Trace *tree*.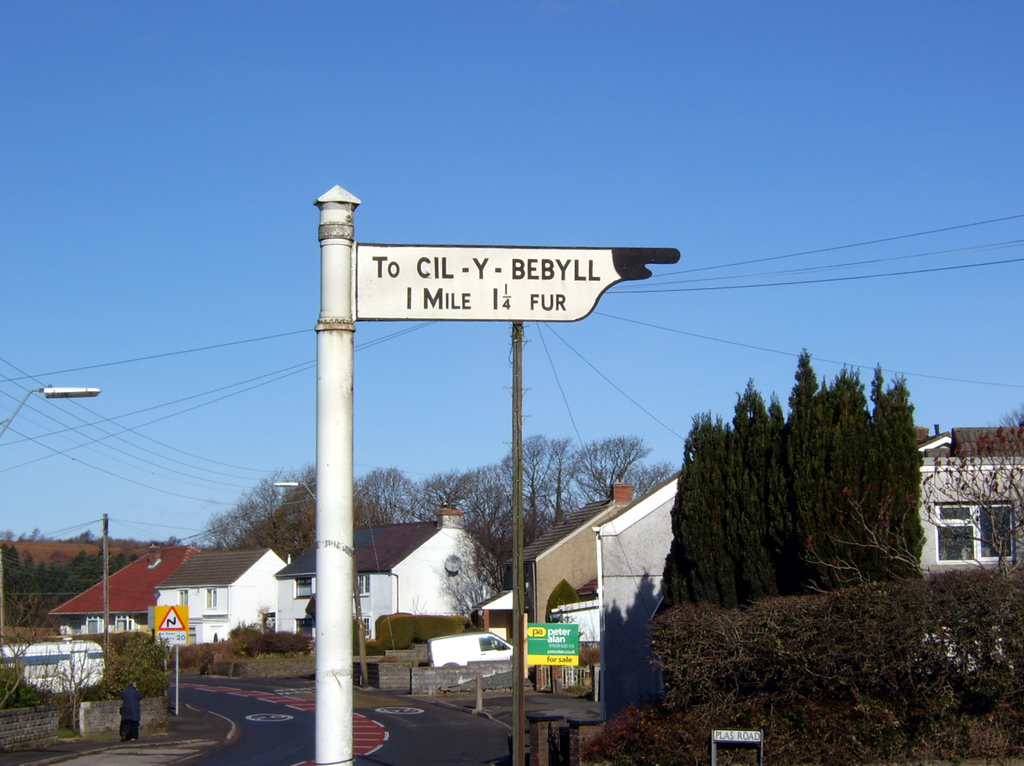
Traced to (x1=225, y1=493, x2=270, y2=560).
